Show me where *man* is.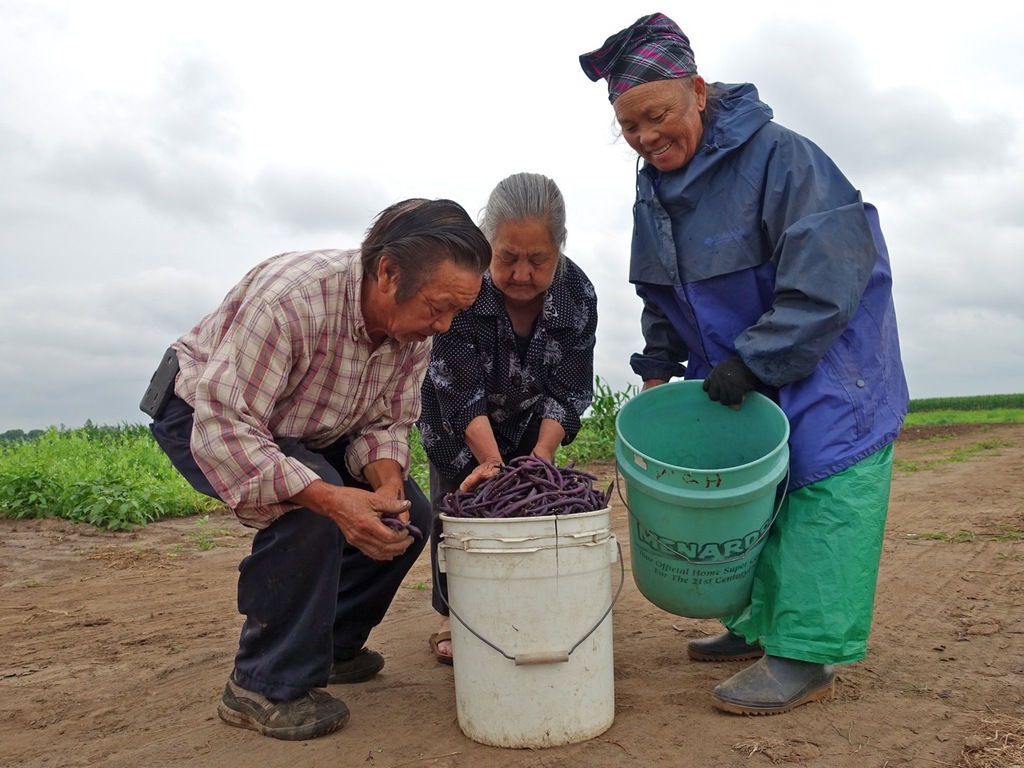
*man* is at bbox(130, 190, 493, 746).
